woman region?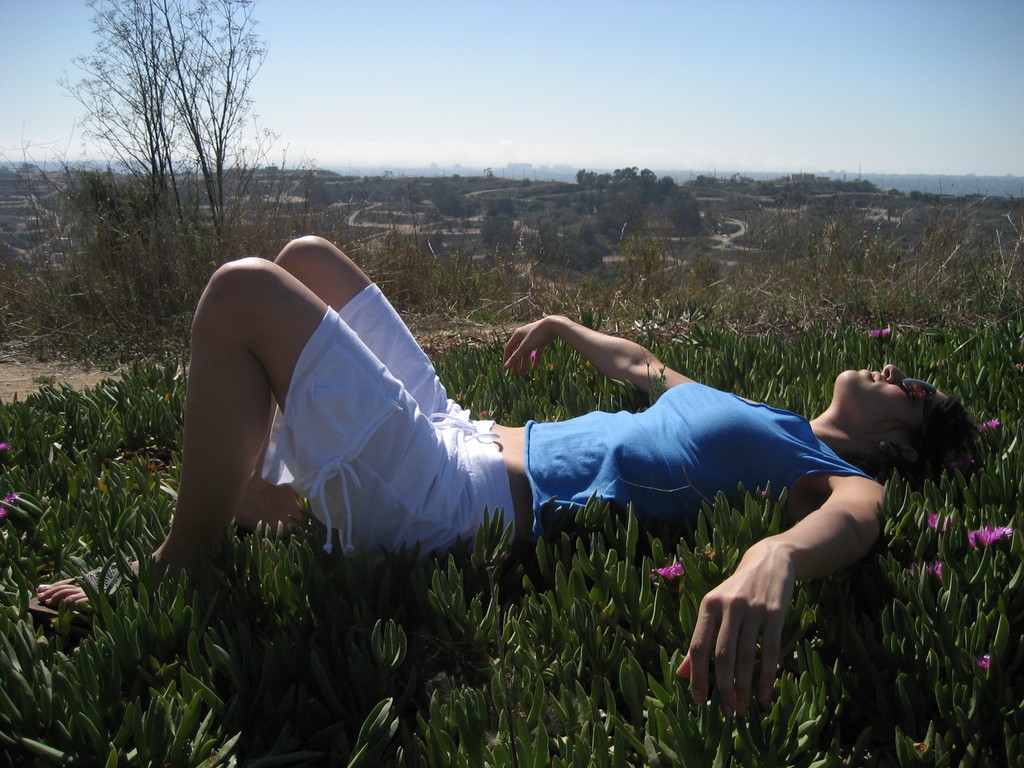
<region>28, 228, 972, 726</region>
